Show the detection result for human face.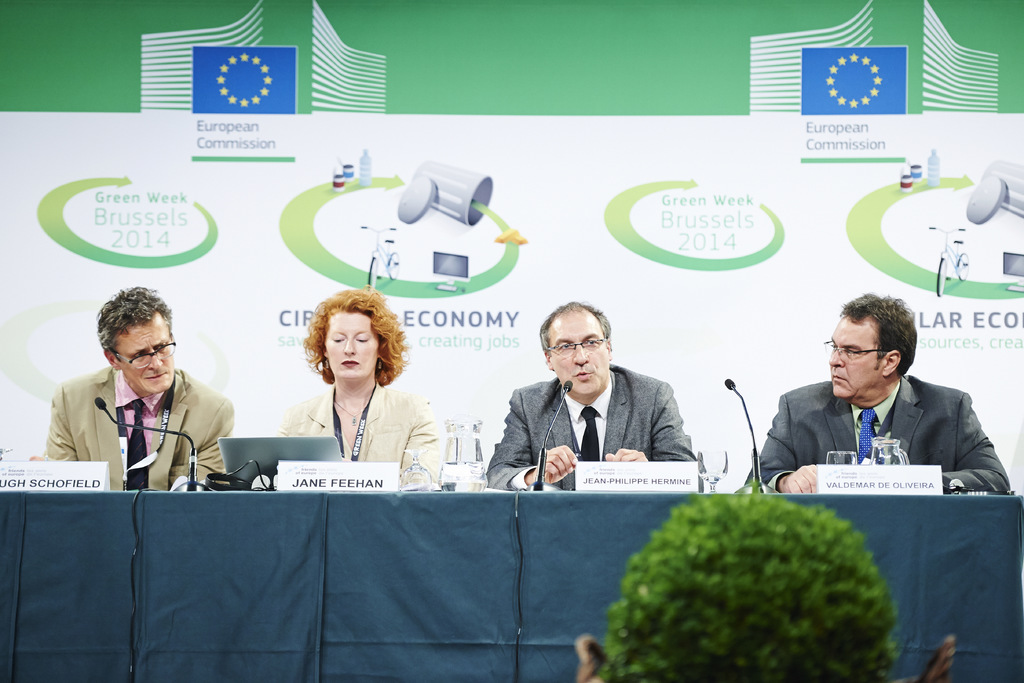
(left=323, top=308, right=381, bottom=386).
